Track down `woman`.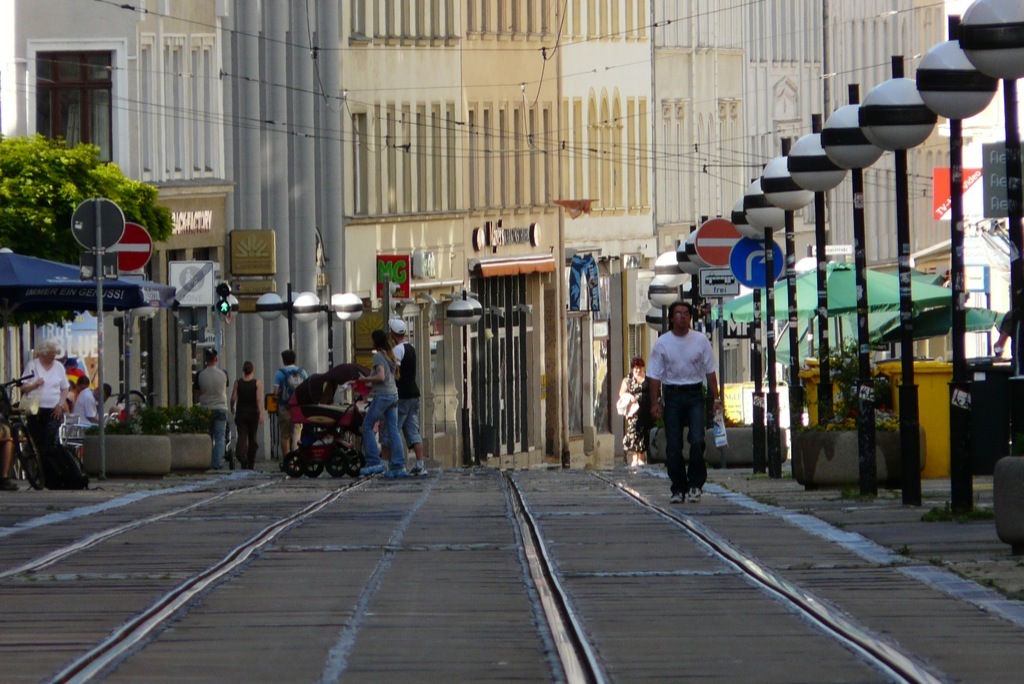
Tracked to crop(230, 359, 264, 464).
